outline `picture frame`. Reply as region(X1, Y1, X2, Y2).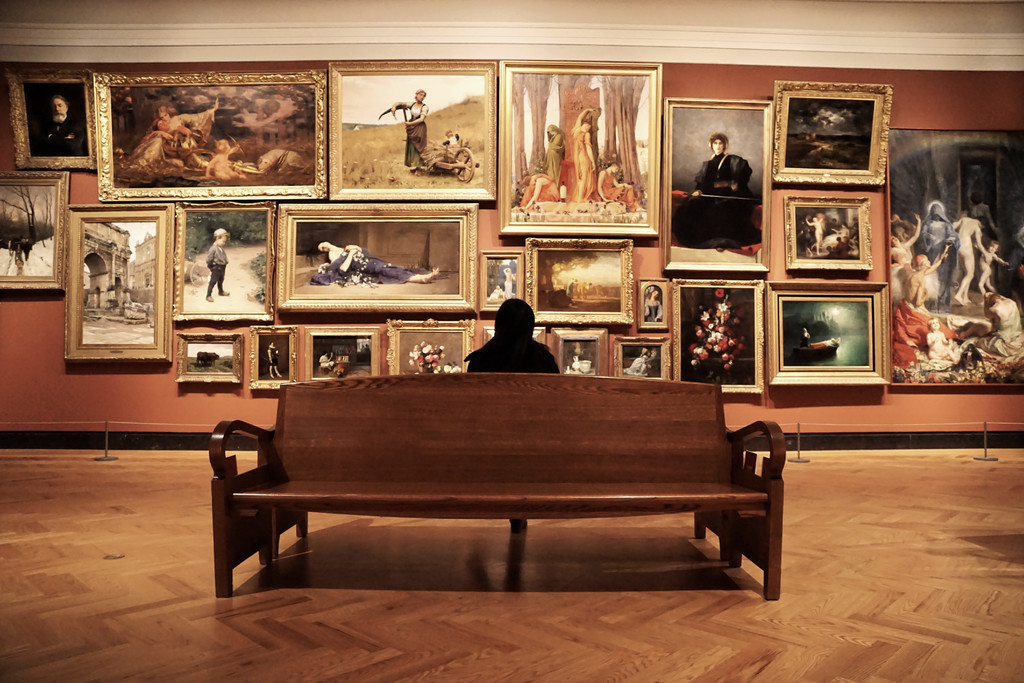
region(173, 203, 274, 322).
